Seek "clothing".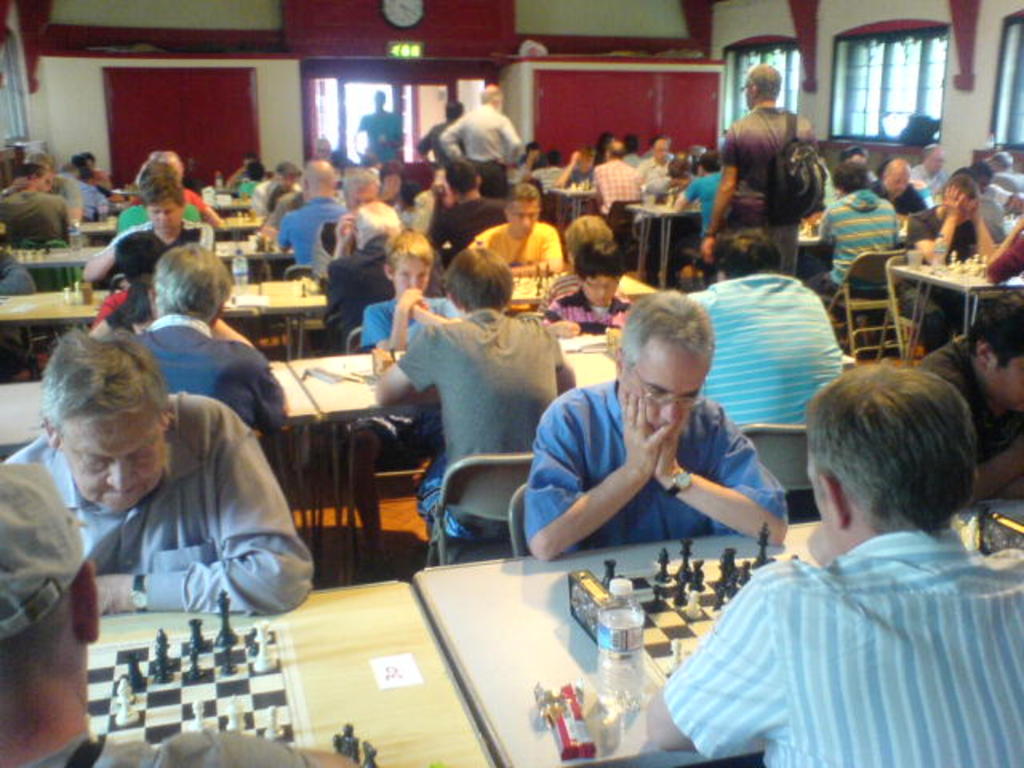
[128, 320, 286, 445].
